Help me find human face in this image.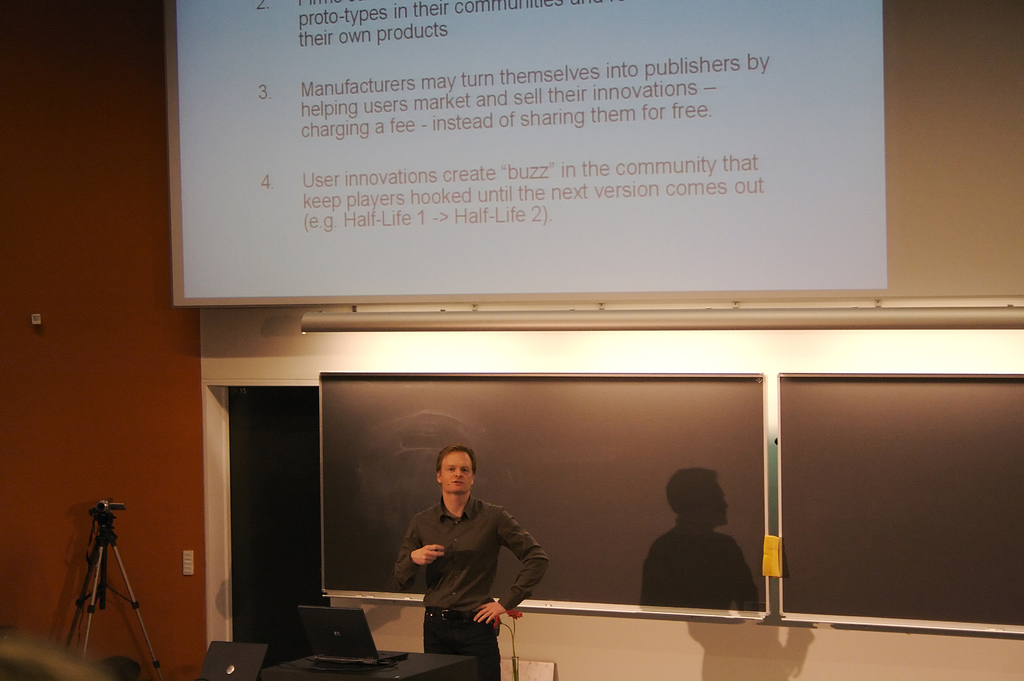
Found it: (438,451,476,495).
